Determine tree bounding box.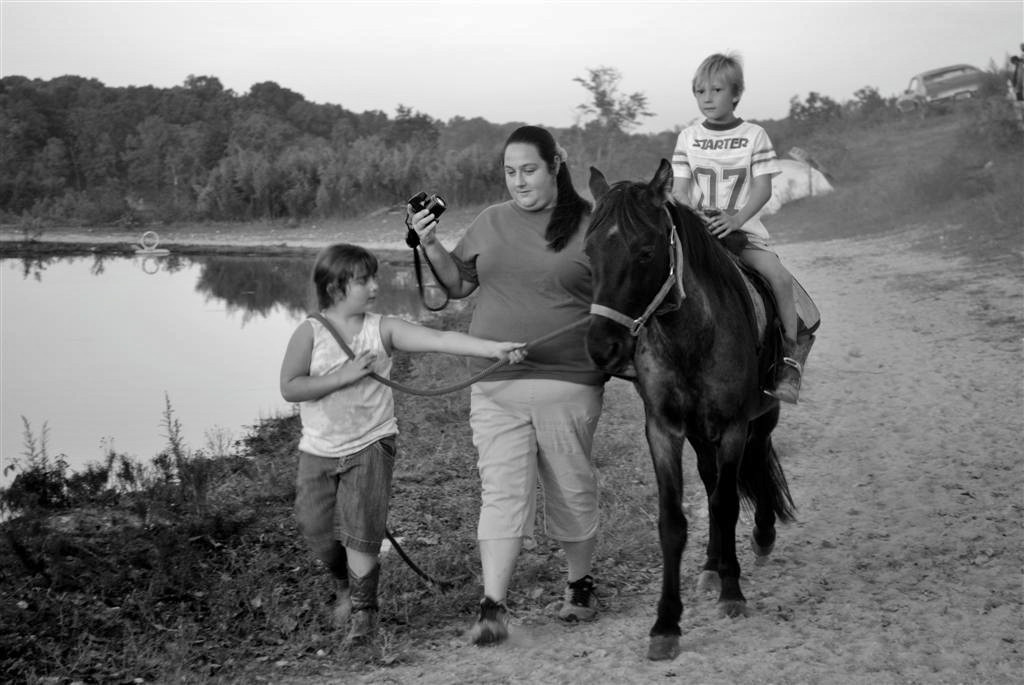
Determined: box(573, 65, 654, 148).
